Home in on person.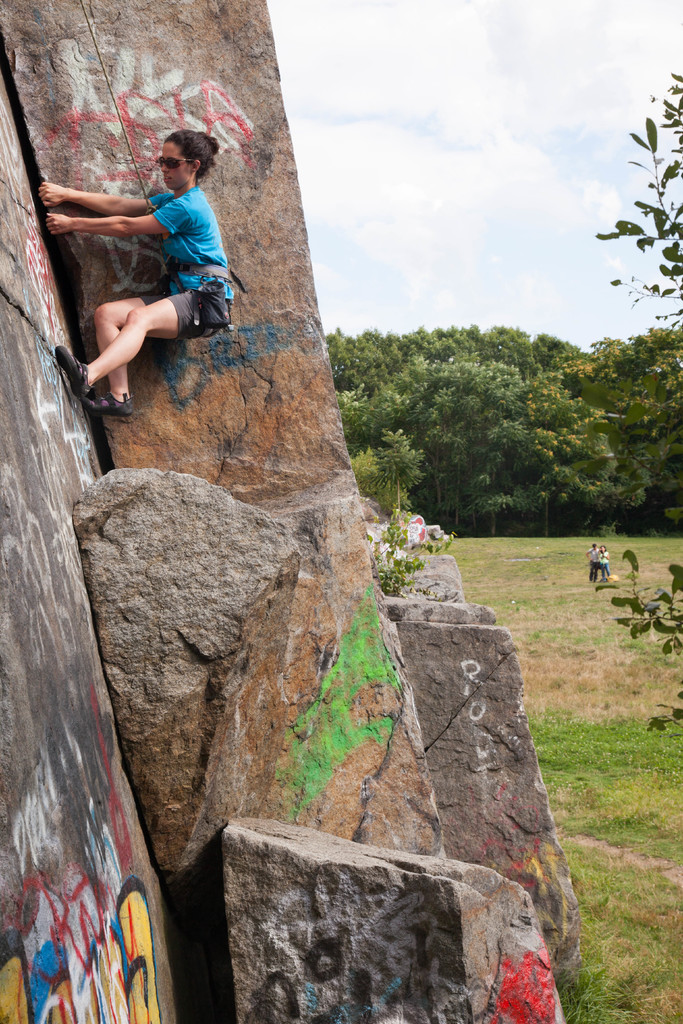
Homed in at (x1=33, y1=138, x2=234, y2=417).
